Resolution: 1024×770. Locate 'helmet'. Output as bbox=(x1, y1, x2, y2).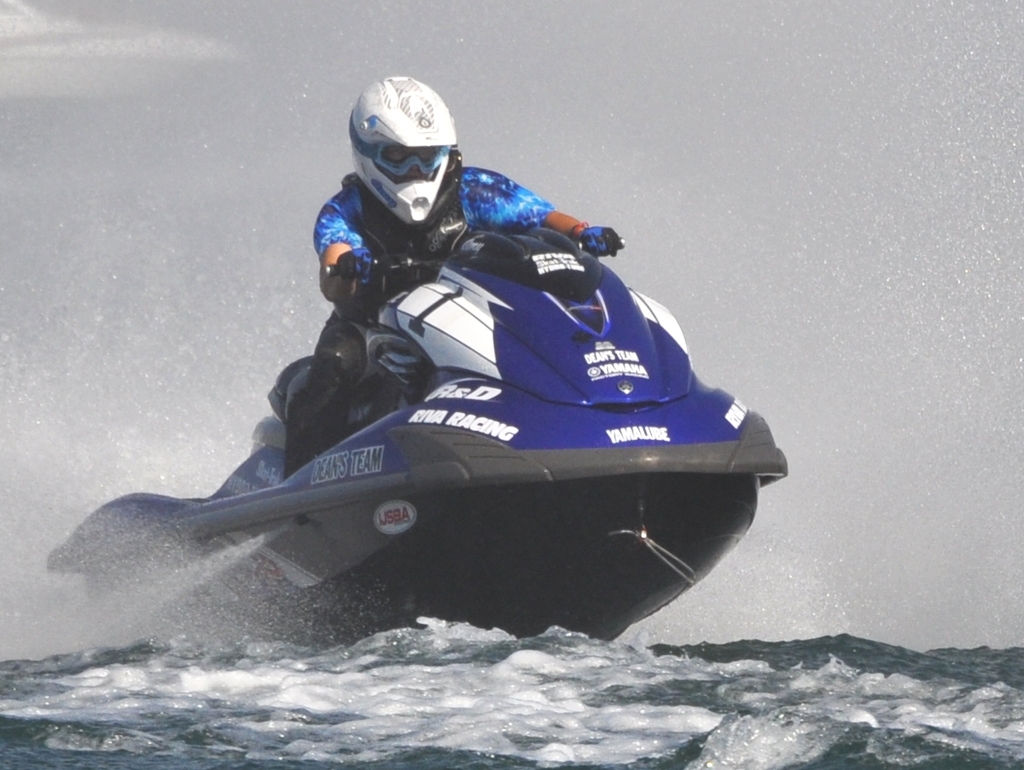
bbox=(343, 83, 458, 220).
